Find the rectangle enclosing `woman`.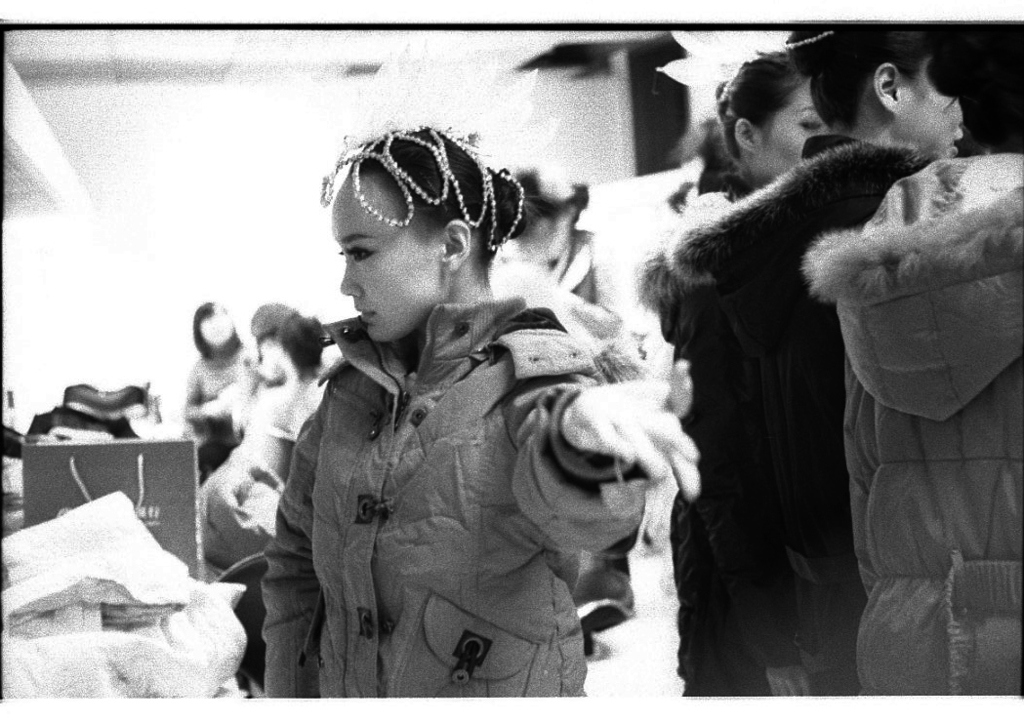
[262,115,694,697].
